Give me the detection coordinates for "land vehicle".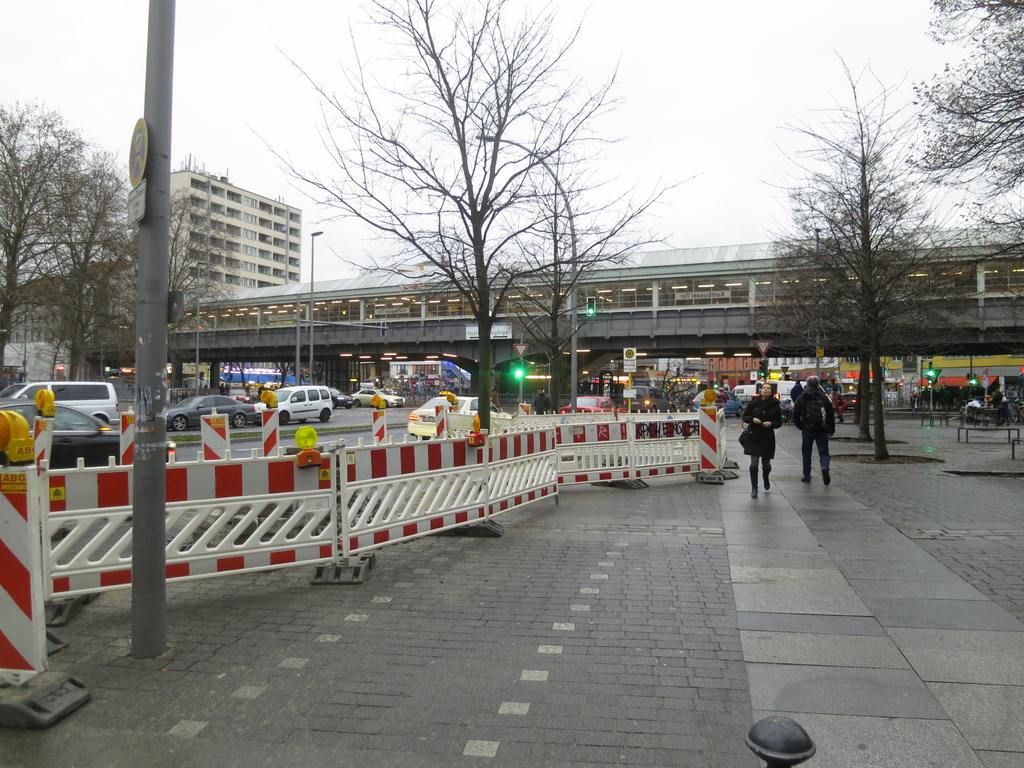
<region>700, 392, 745, 416</region>.
